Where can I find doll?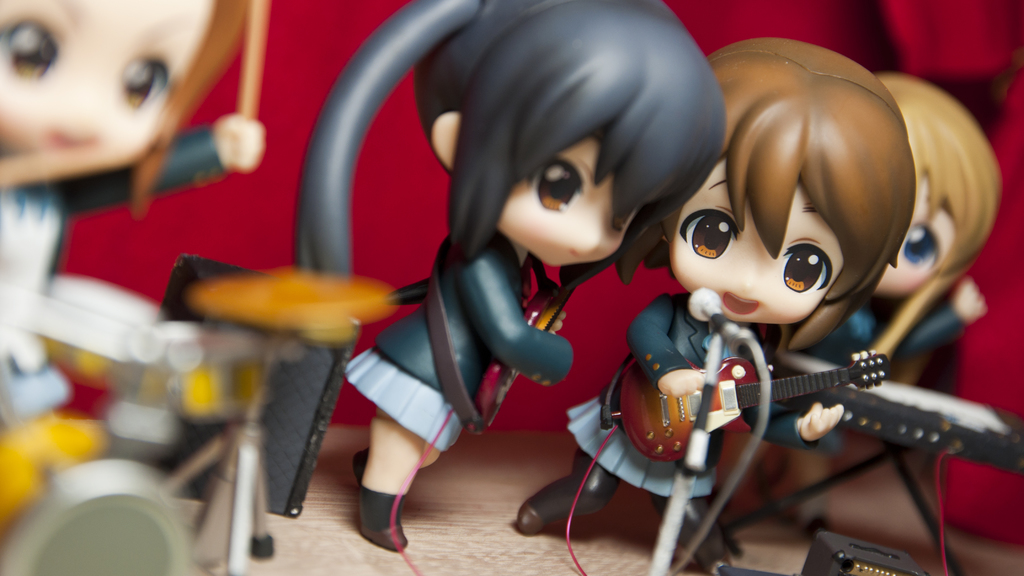
You can find it at (left=746, top=73, right=1009, bottom=508).
